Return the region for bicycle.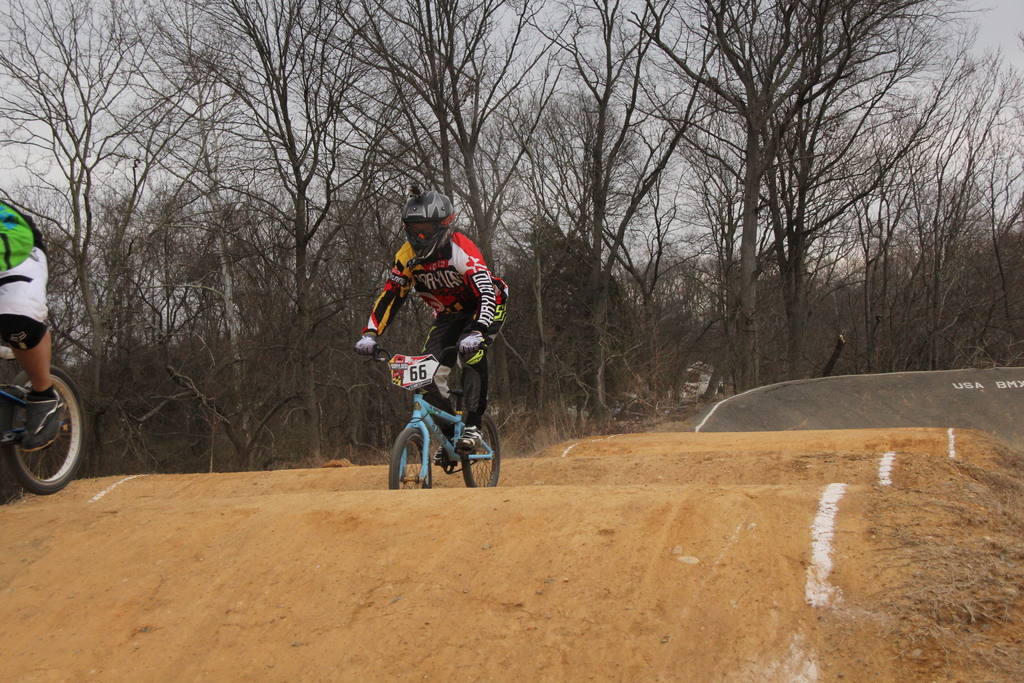
box=[0, 325, 90, 497].
